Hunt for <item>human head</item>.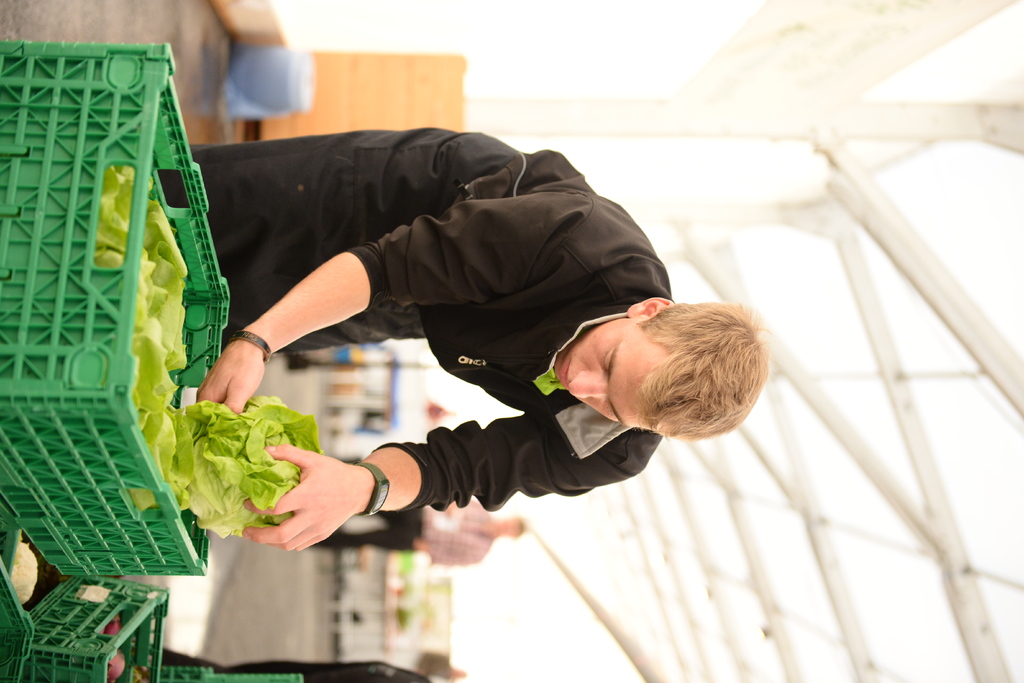
Hunted down at 568:302:770:437.
